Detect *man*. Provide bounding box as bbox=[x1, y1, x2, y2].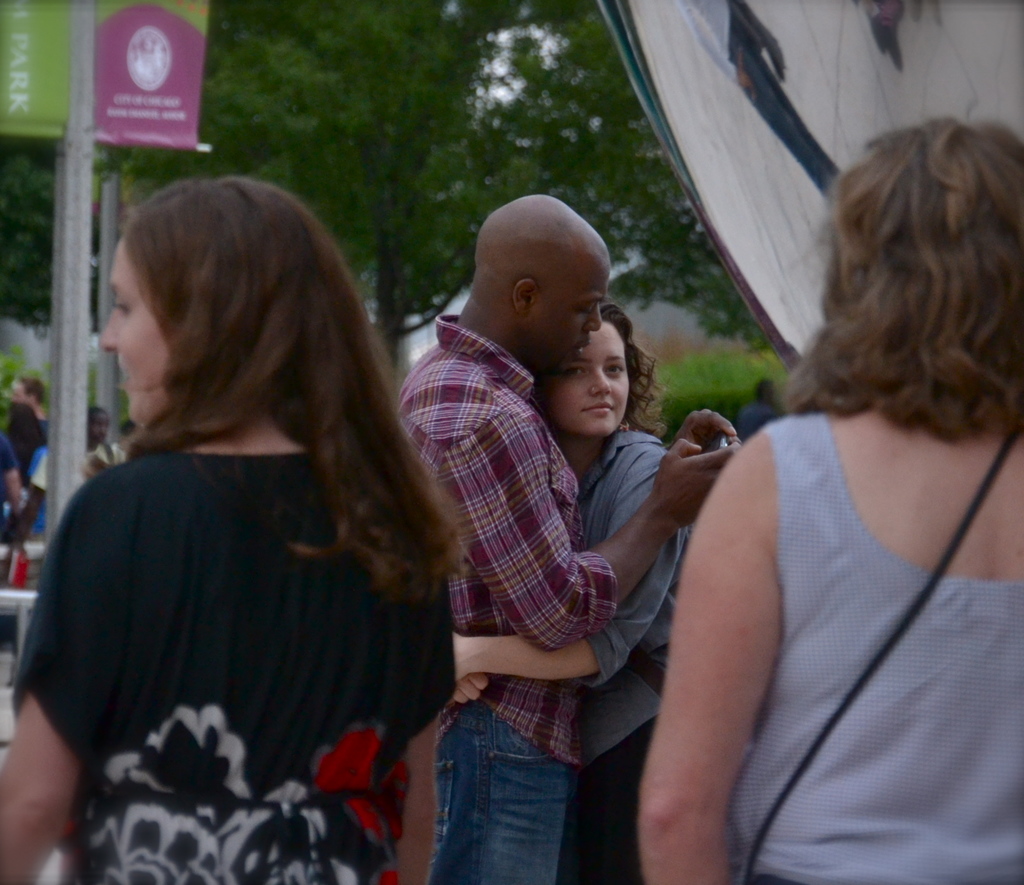
bbox=[86, 409, 120, 460].
